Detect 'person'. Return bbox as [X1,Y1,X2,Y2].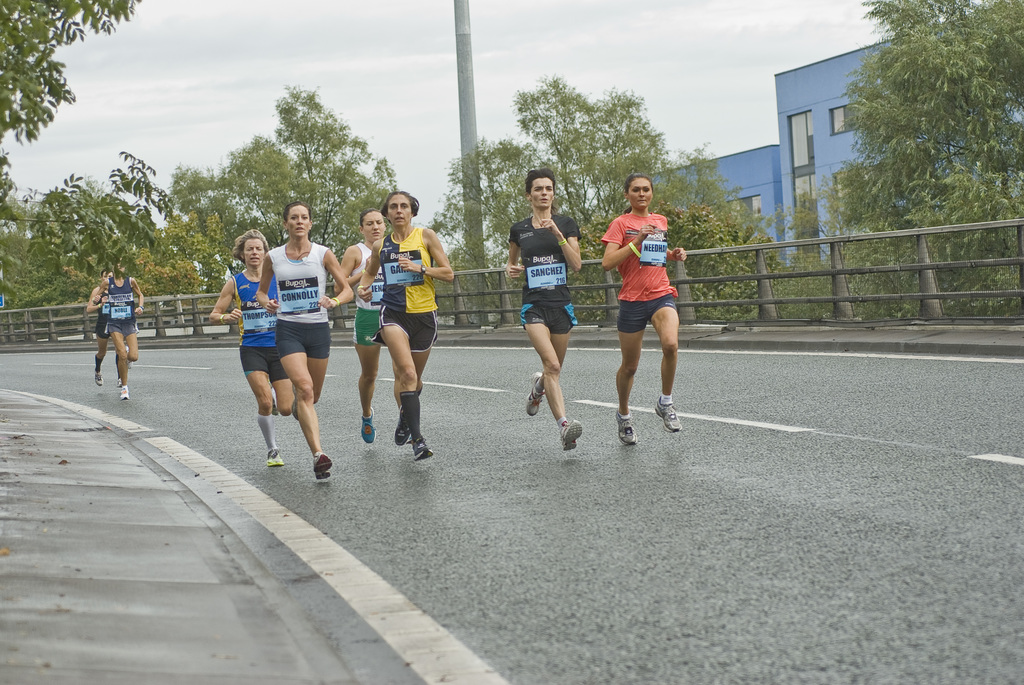
[598,175,687,447].
